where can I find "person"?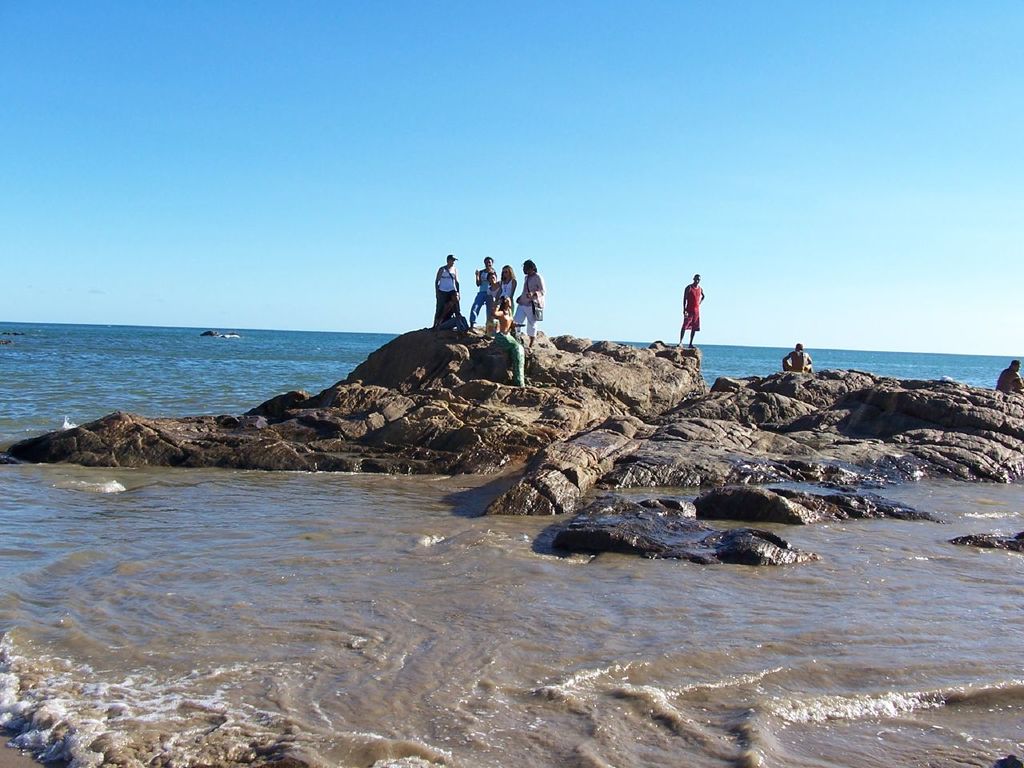
You can find it at Rect(514, 254, 546, 342).
